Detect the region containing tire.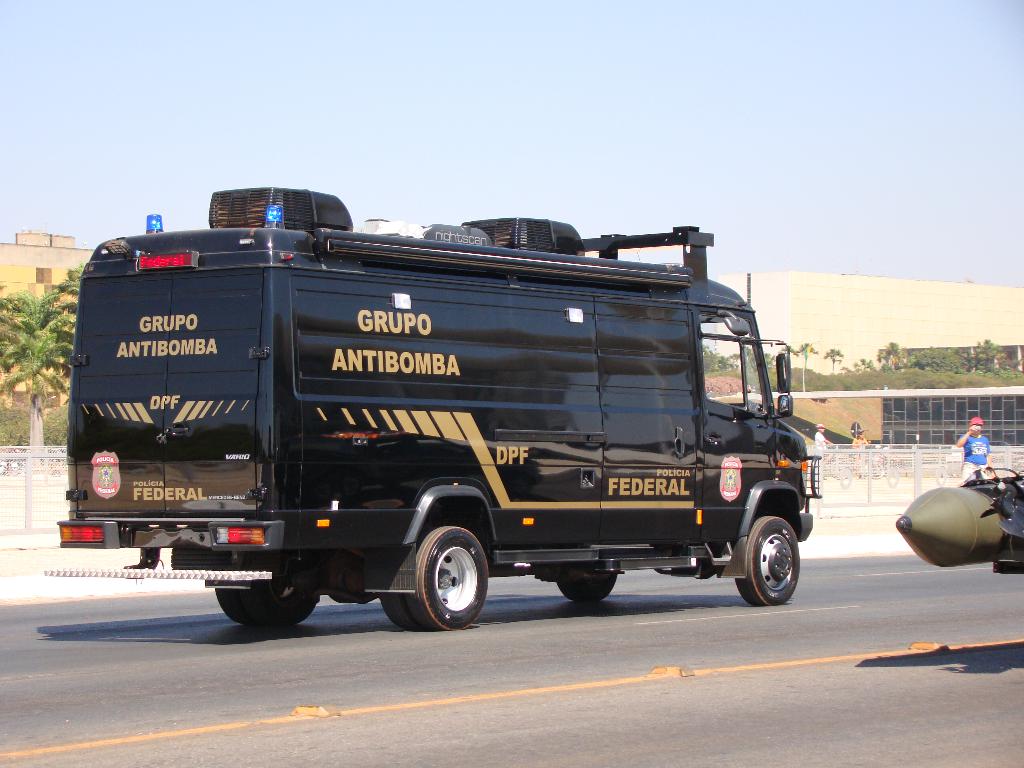
select_region(216, 588, 321, 630).
